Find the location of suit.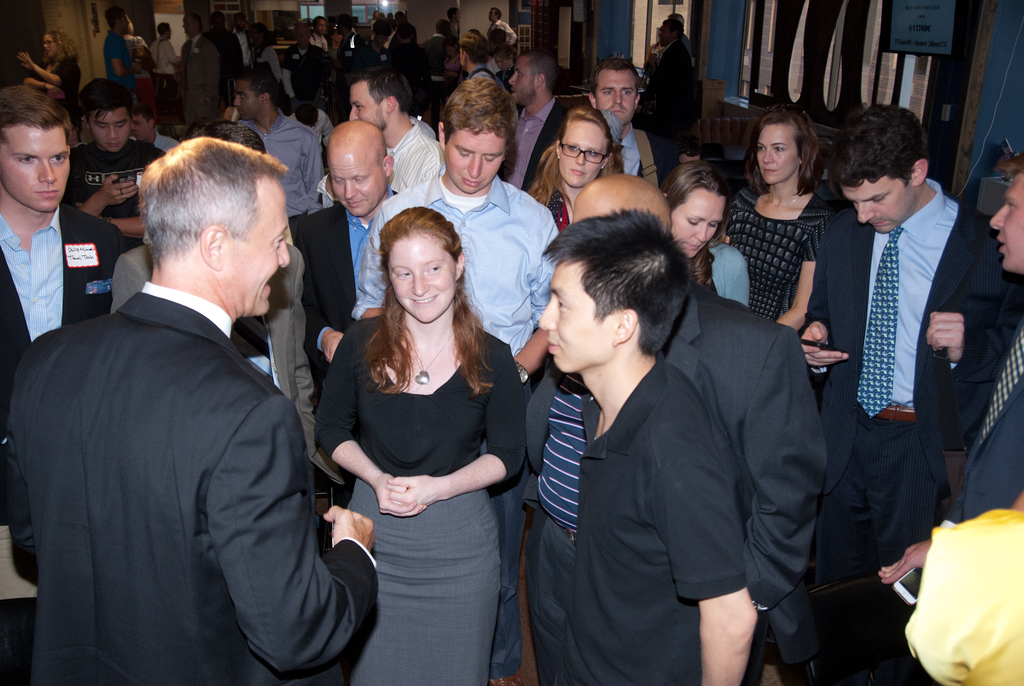
Location: BBox(643, 37, 701, 172).
